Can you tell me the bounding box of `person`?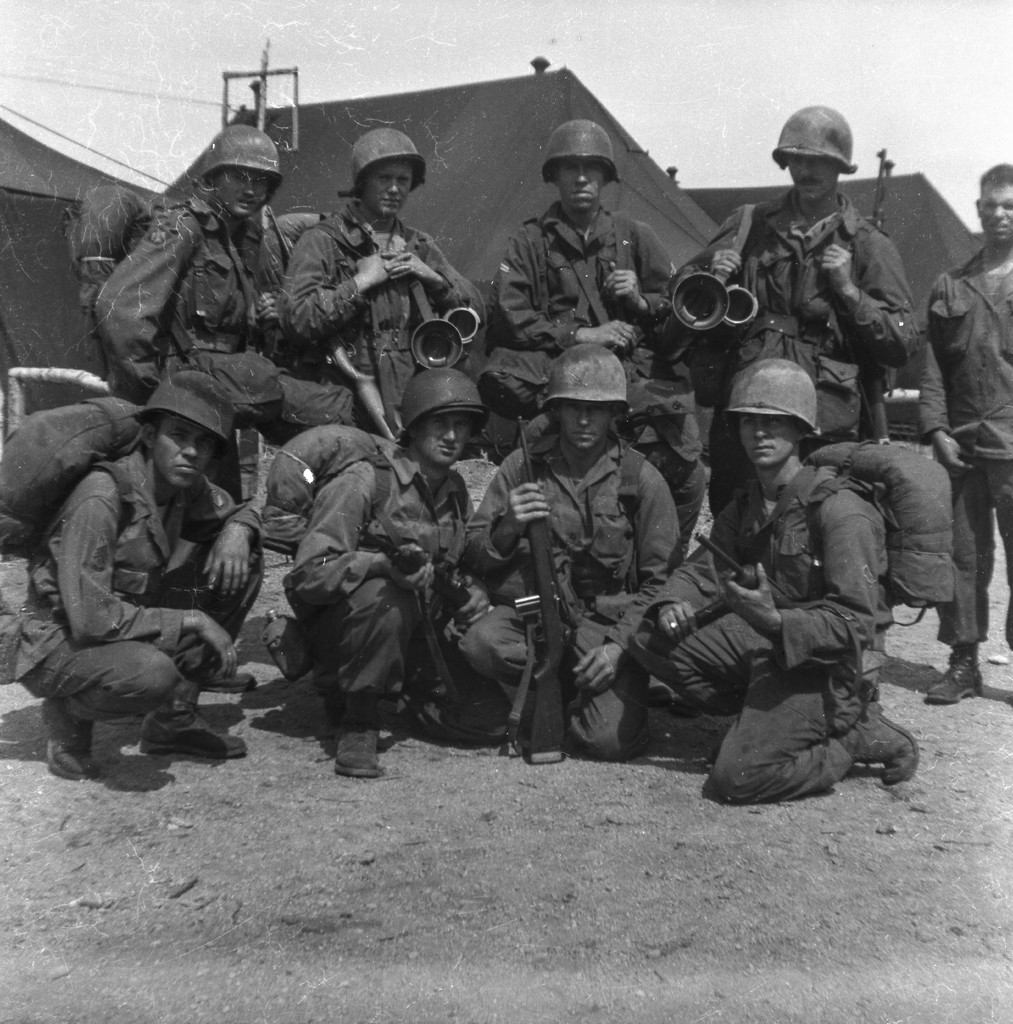
6:365:267:793.
